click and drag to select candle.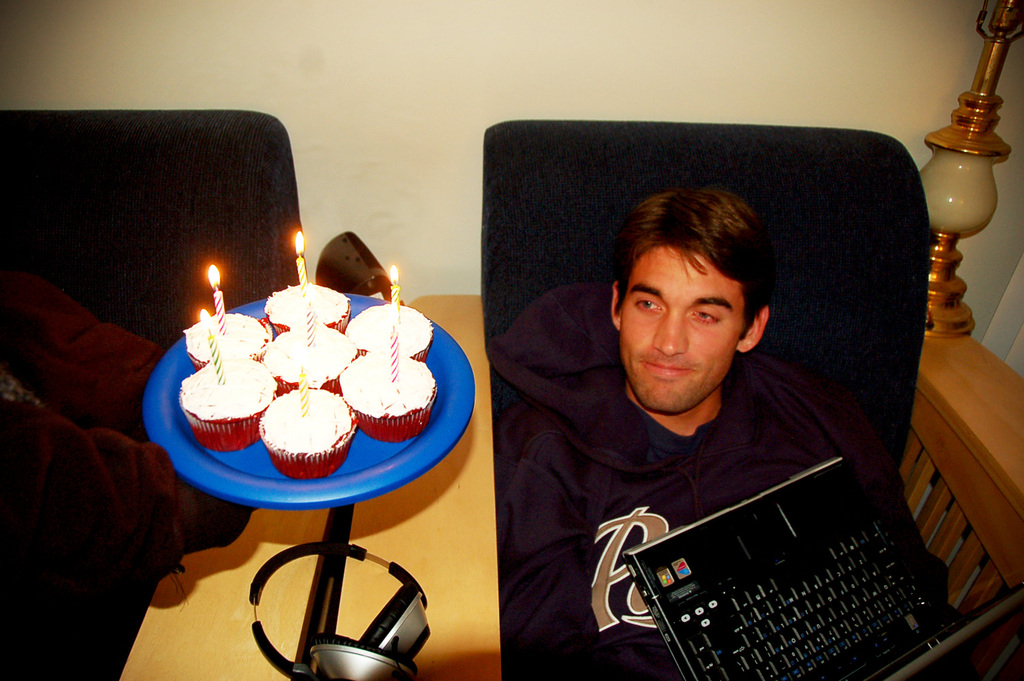
Selection: x1=302 y1=366 x2=308 y2=414.
